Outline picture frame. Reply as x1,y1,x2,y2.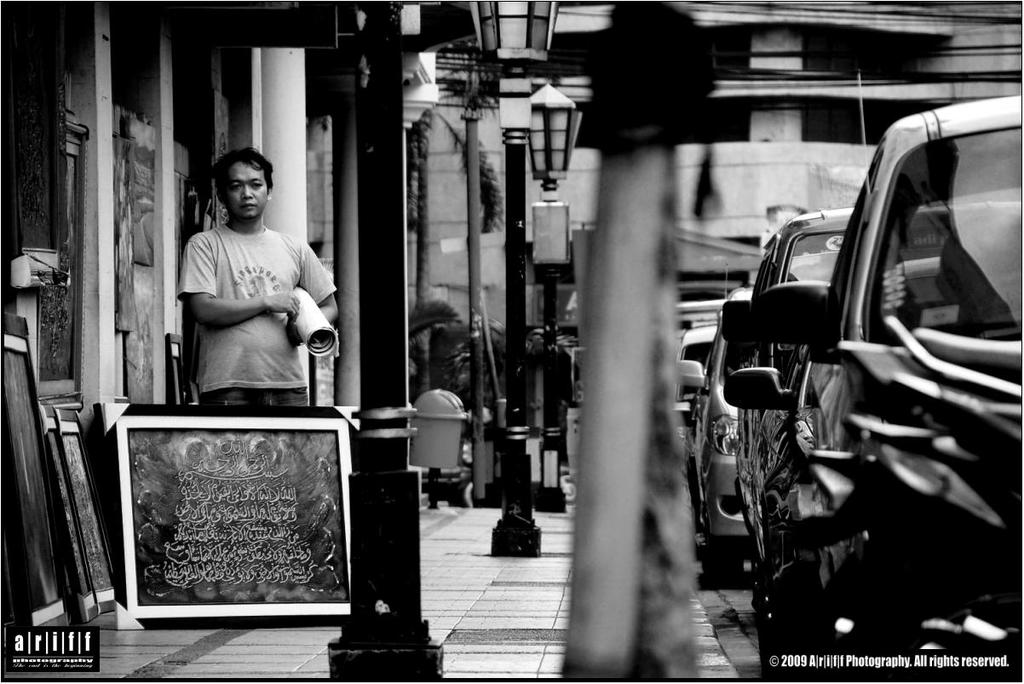
55,411,112,612.
